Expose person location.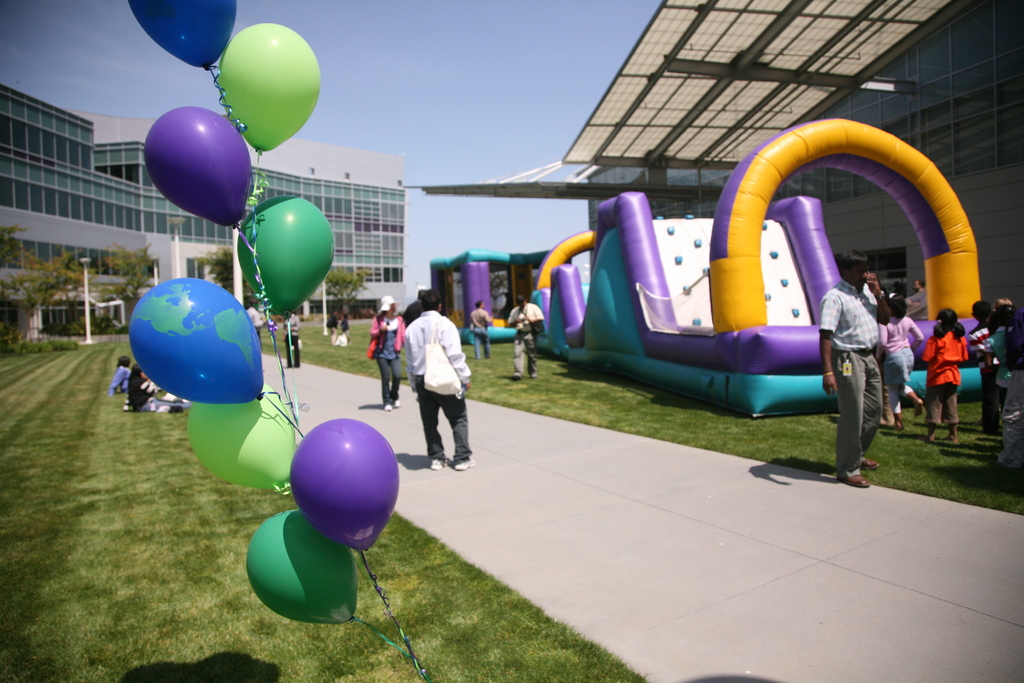
Exposed at BBox(984, 297, 1008, 438).
